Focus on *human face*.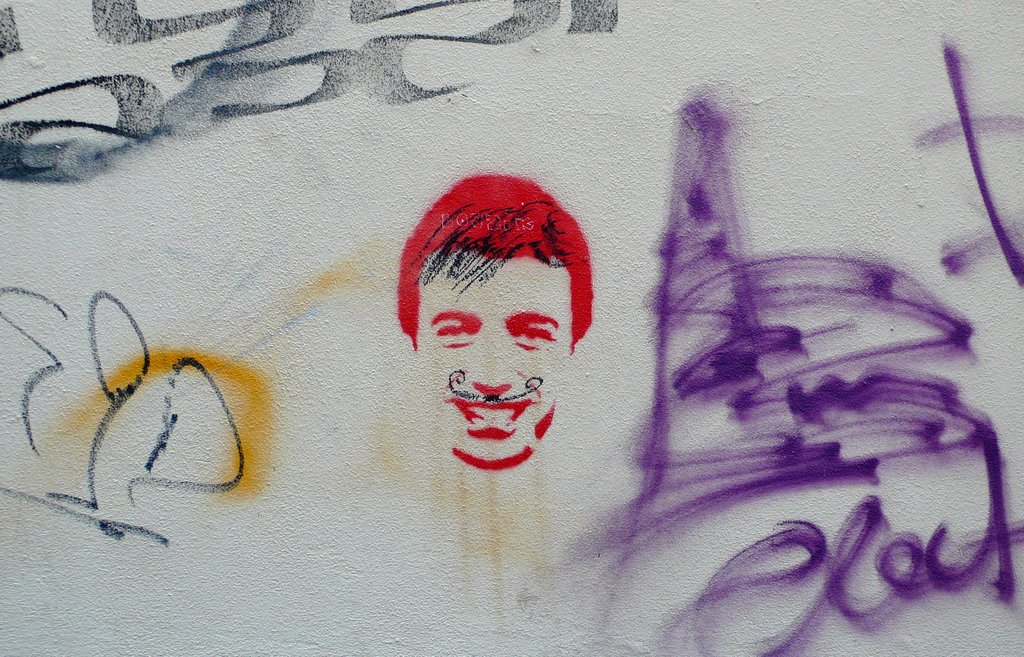
Focused at Rect(418, 253, 571, 471).
